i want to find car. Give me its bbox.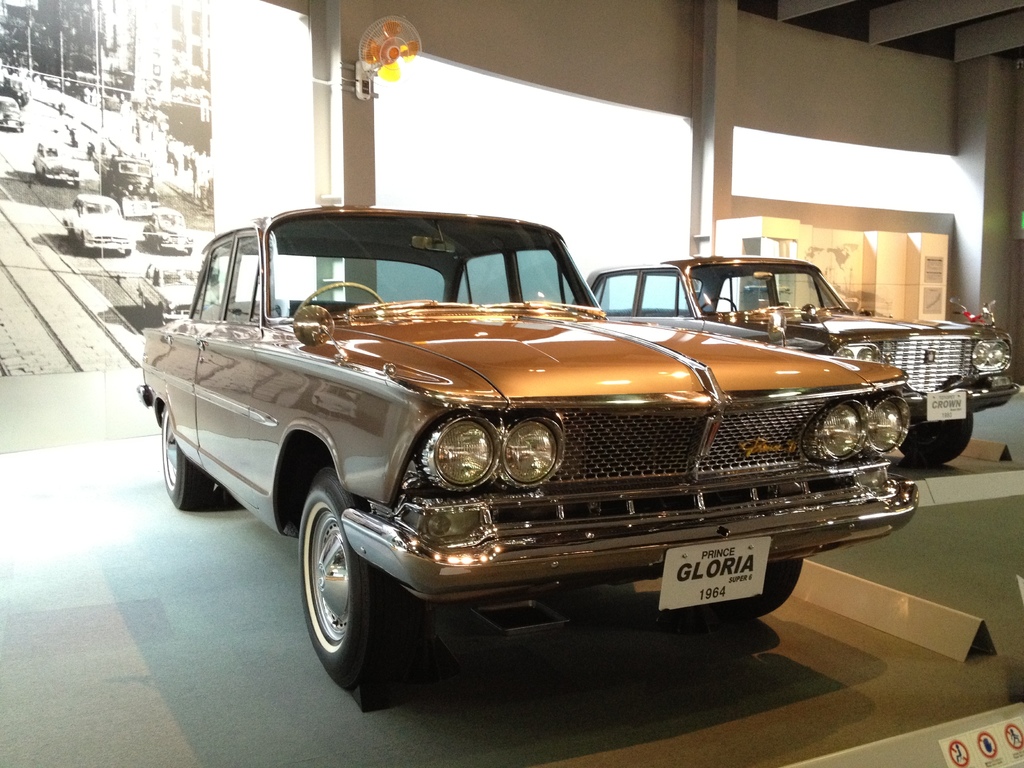
l=31, t=138, r=77, b=177.
